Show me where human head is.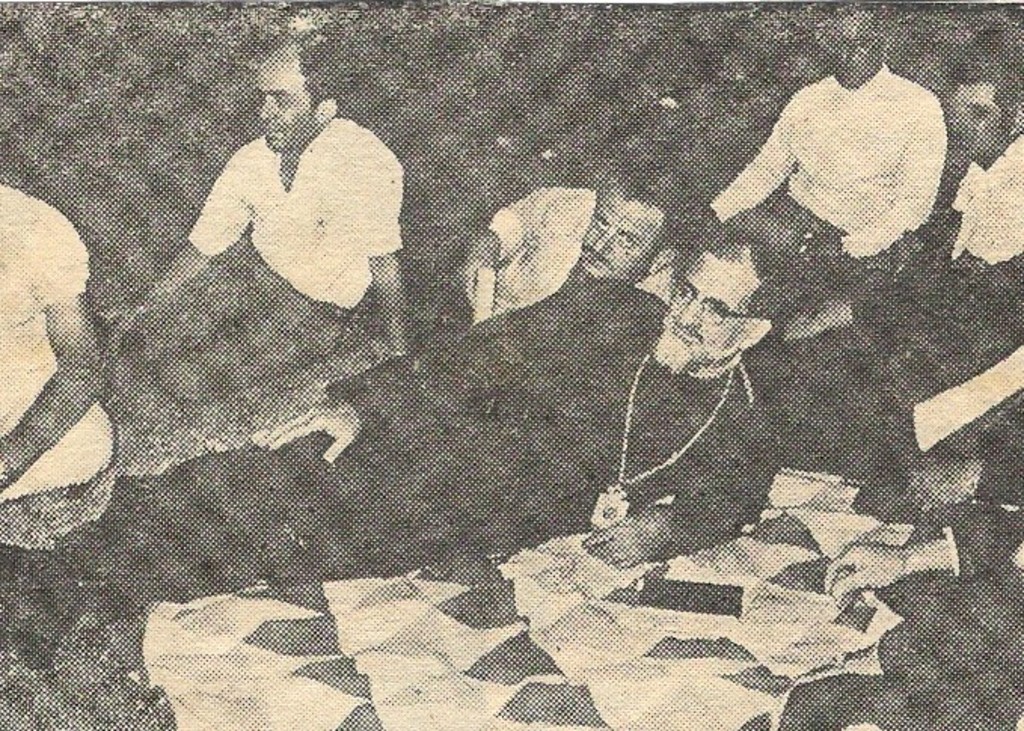
human head is at bbox(596, 170, 683, 282).
